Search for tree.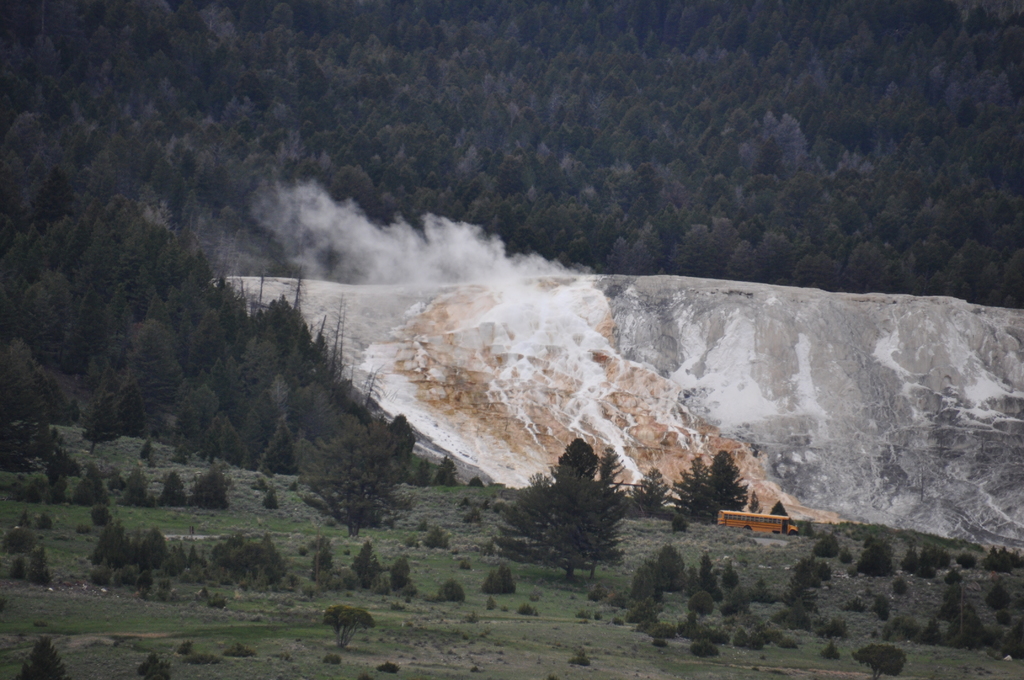
Found at l=140, t=521, r=166, b=576.
